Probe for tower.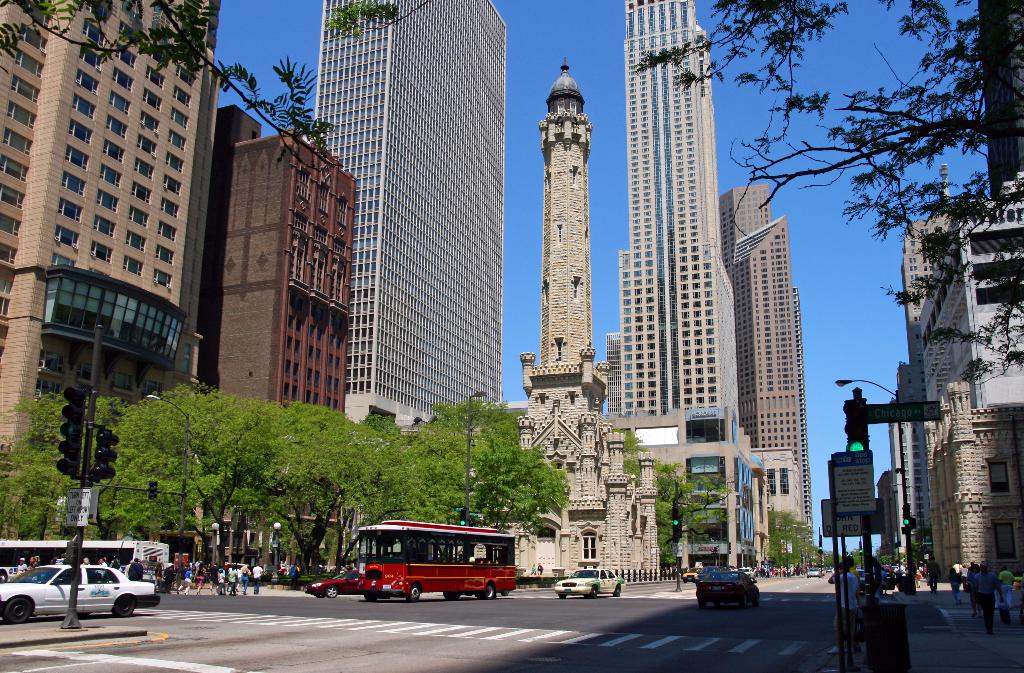
Probe result: select_region(716, 183, 771, 275).
